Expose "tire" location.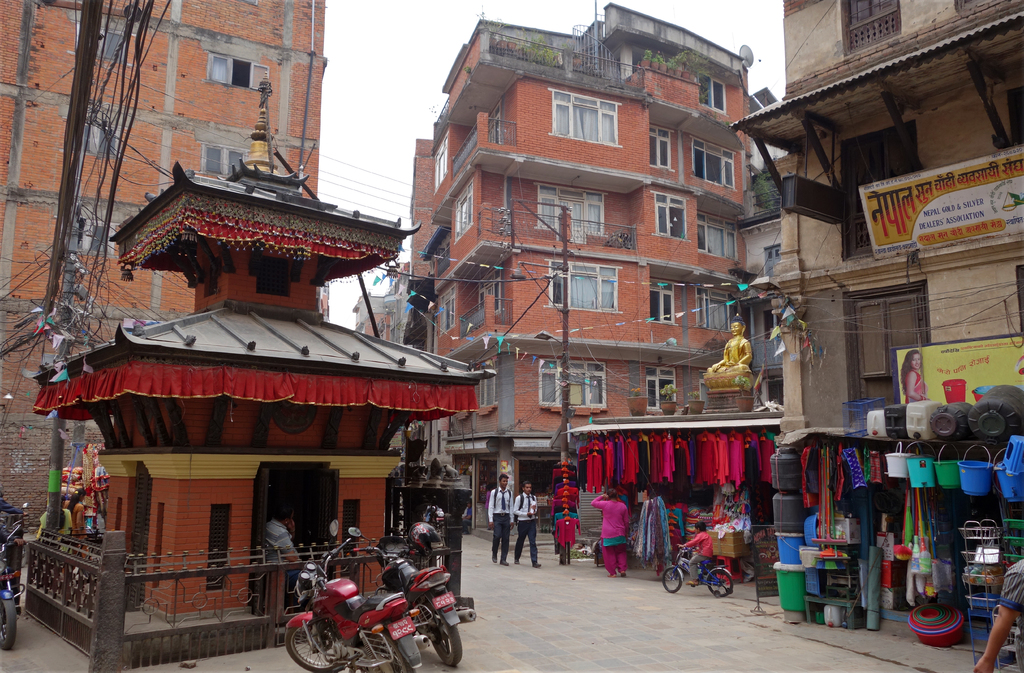
Exposed at x1=706 y1=570 x2=731 y2=599.
